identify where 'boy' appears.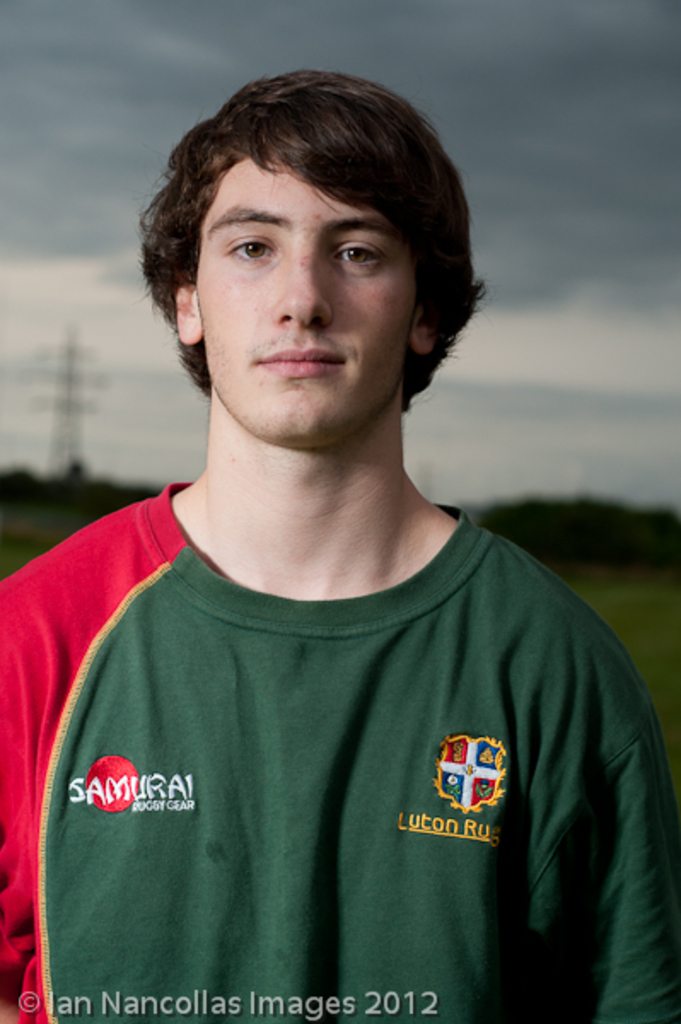
Appears at 0, 60, 679, 1022.
